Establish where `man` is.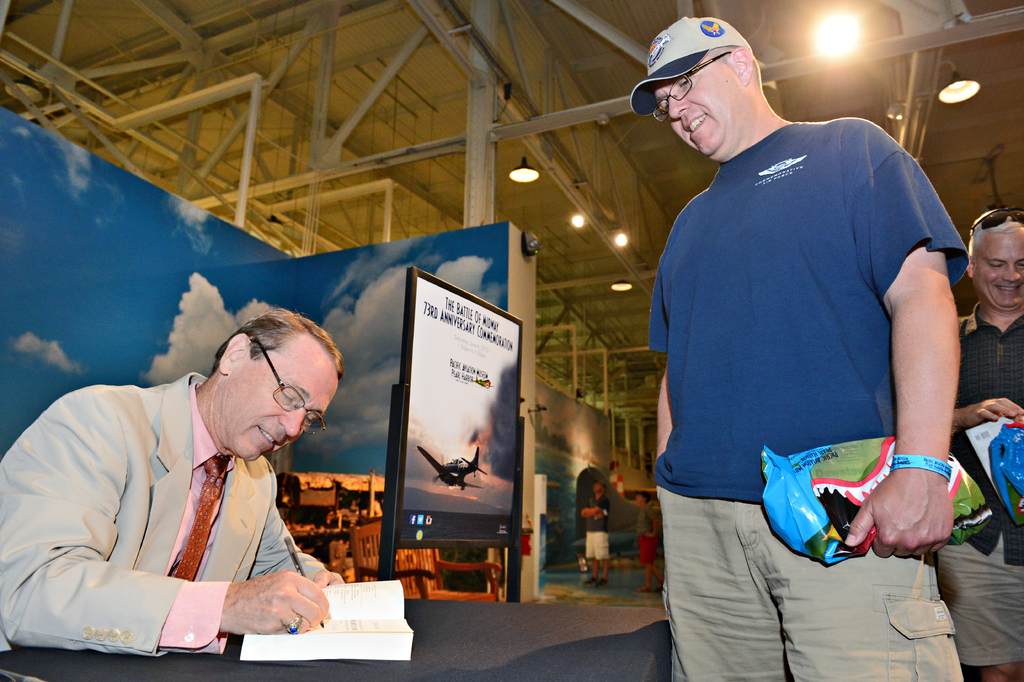
Established at bbox=(611, 13, 979, 654).
